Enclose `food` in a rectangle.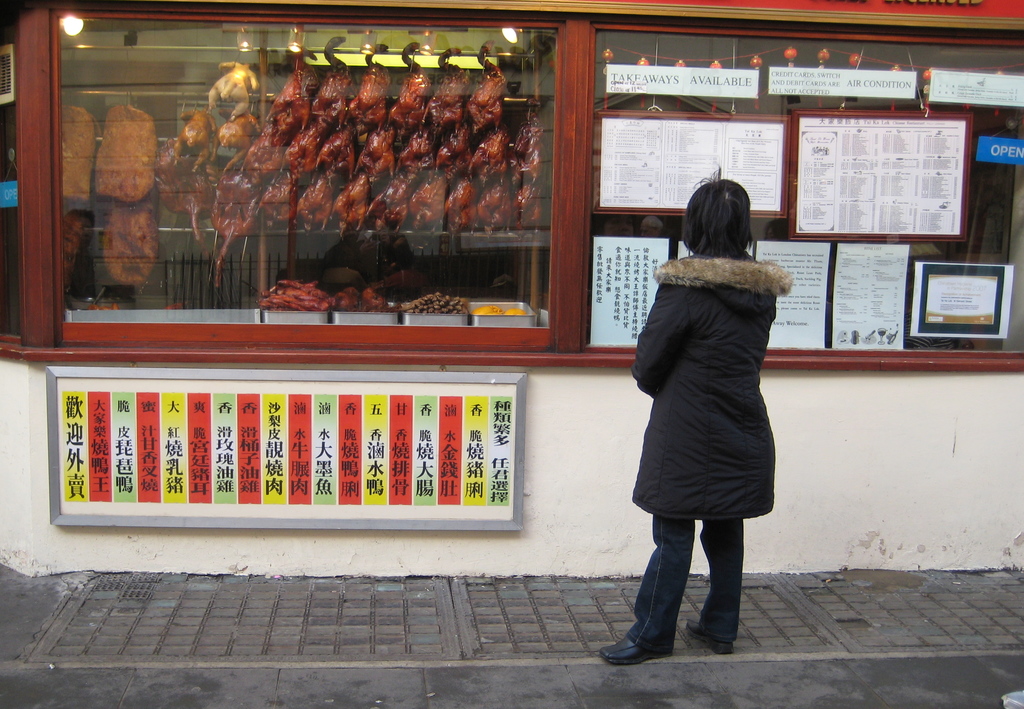
(left=425, top=45, right=474, bottom=125).
